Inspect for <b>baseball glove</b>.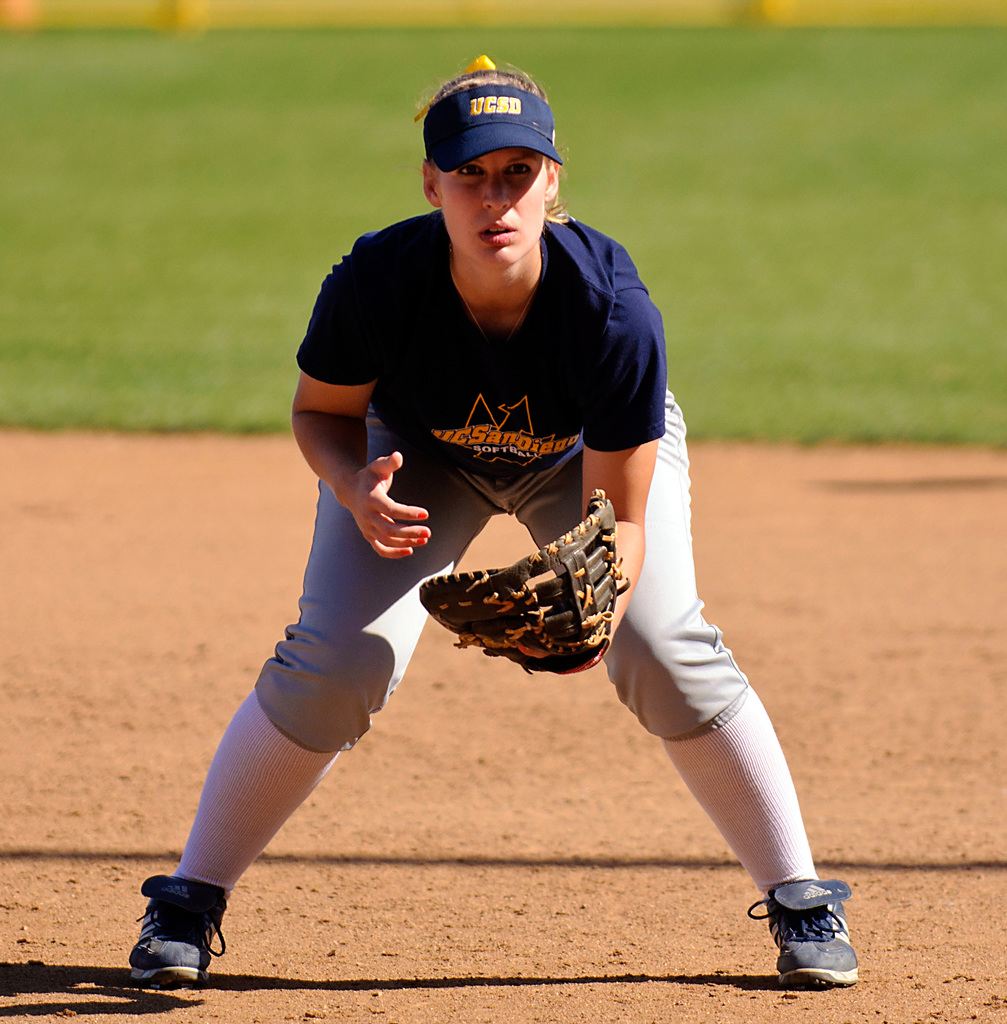
Inspection: locate(418, 485, 629, 671).
